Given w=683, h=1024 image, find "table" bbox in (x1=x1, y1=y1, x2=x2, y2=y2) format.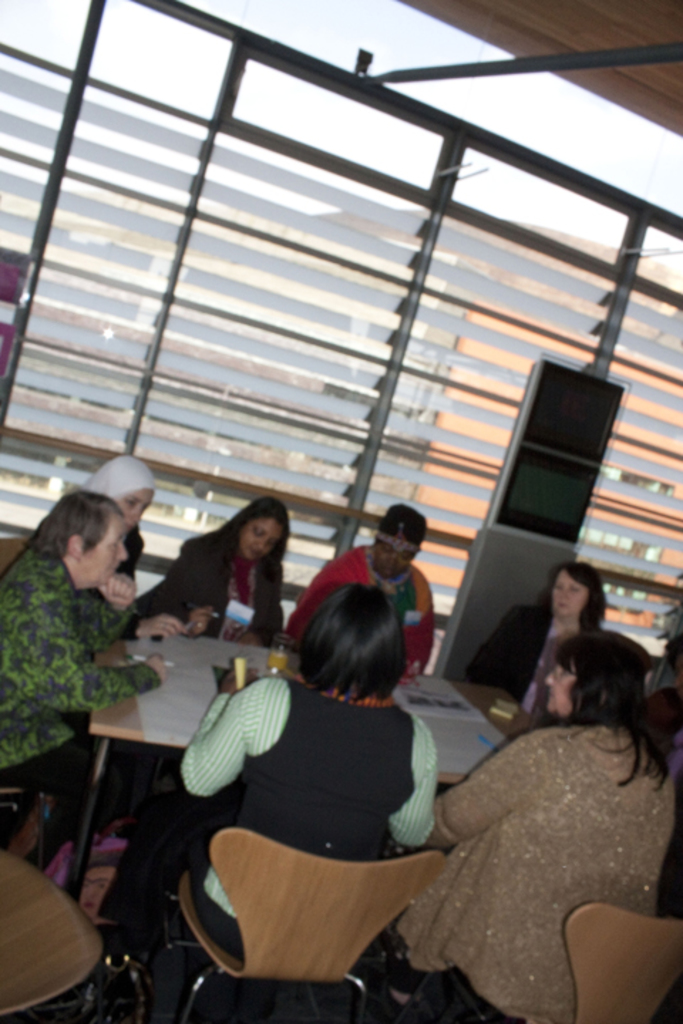
(x1=84, y1=639, x2=545, y2=909).
